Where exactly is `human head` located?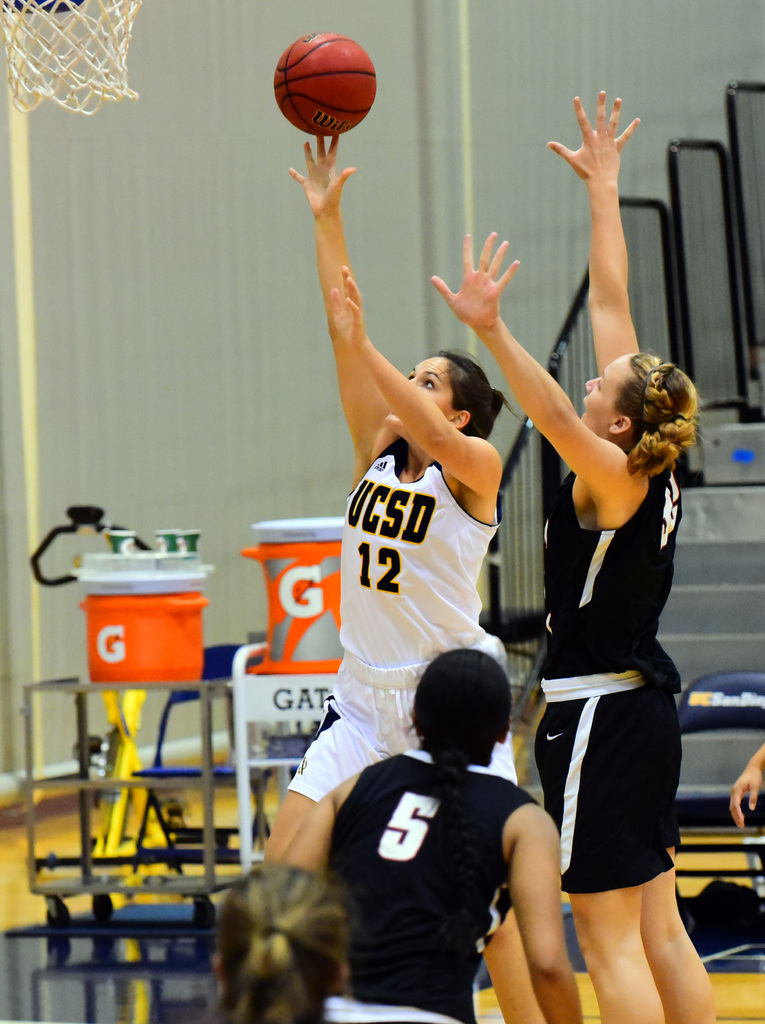
Its bounding box is box=[410, 650, 515, 769].
